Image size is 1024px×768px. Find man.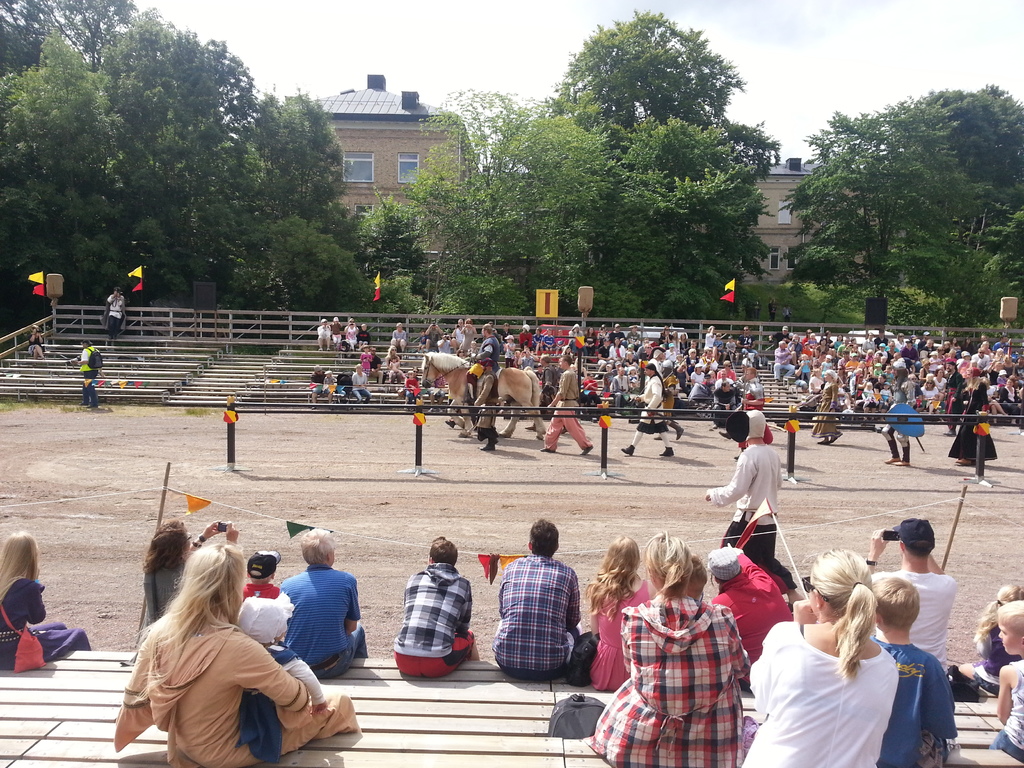
locate(492, 534, 597, 707).
